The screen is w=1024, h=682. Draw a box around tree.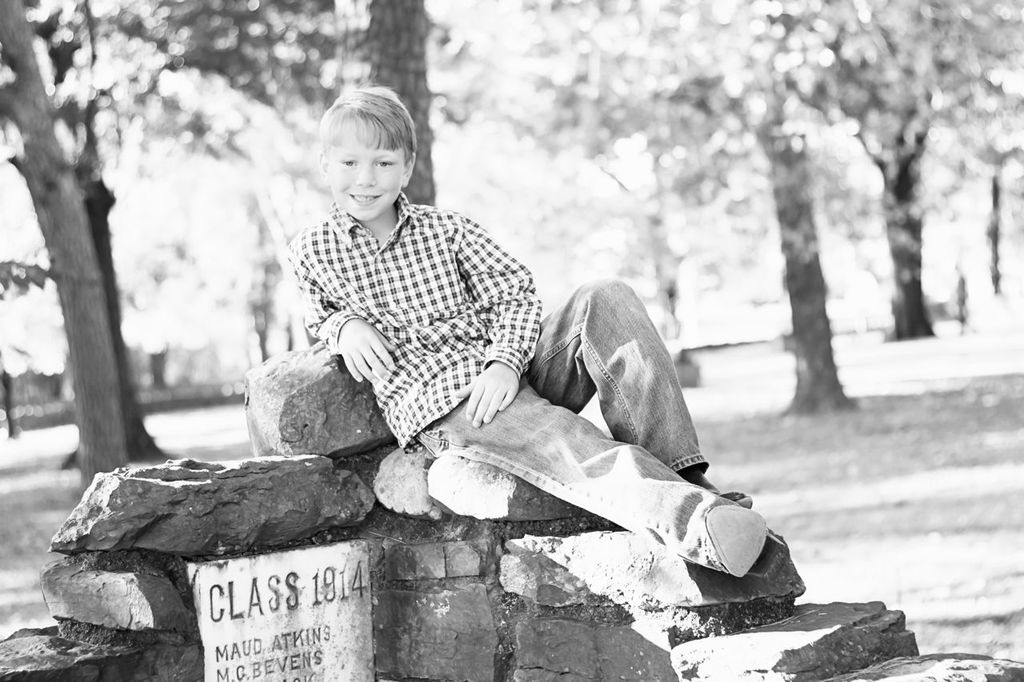
0, 0, 133, 500.
